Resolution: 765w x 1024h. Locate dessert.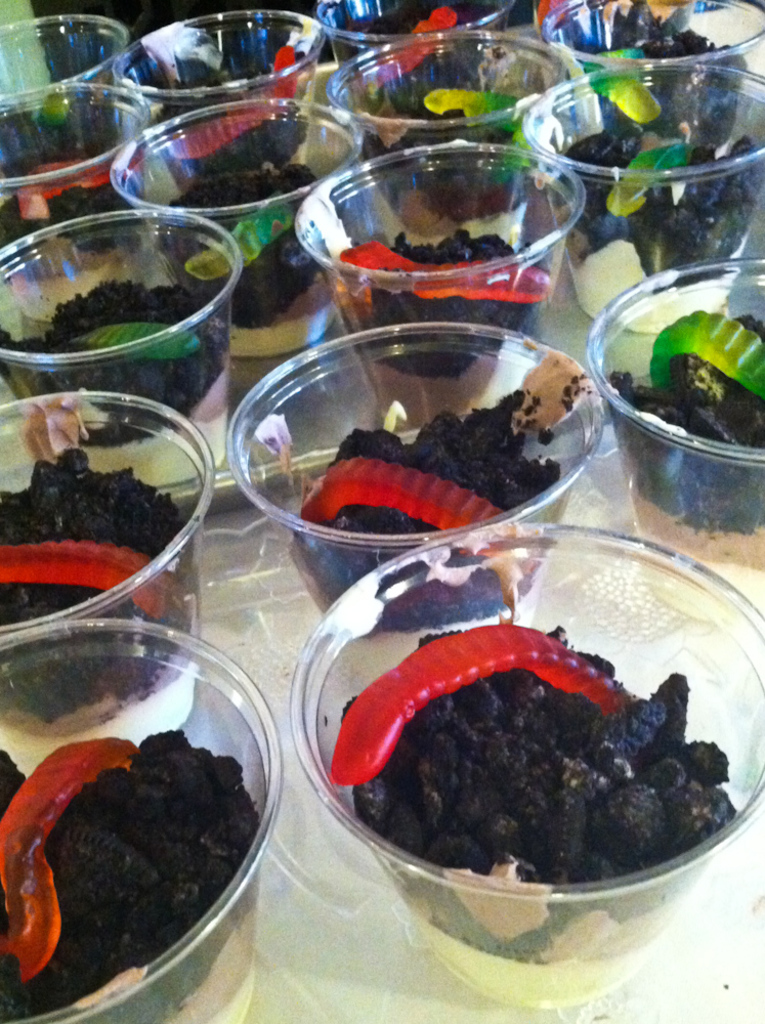
Rect(159, 164, 323, 324).
